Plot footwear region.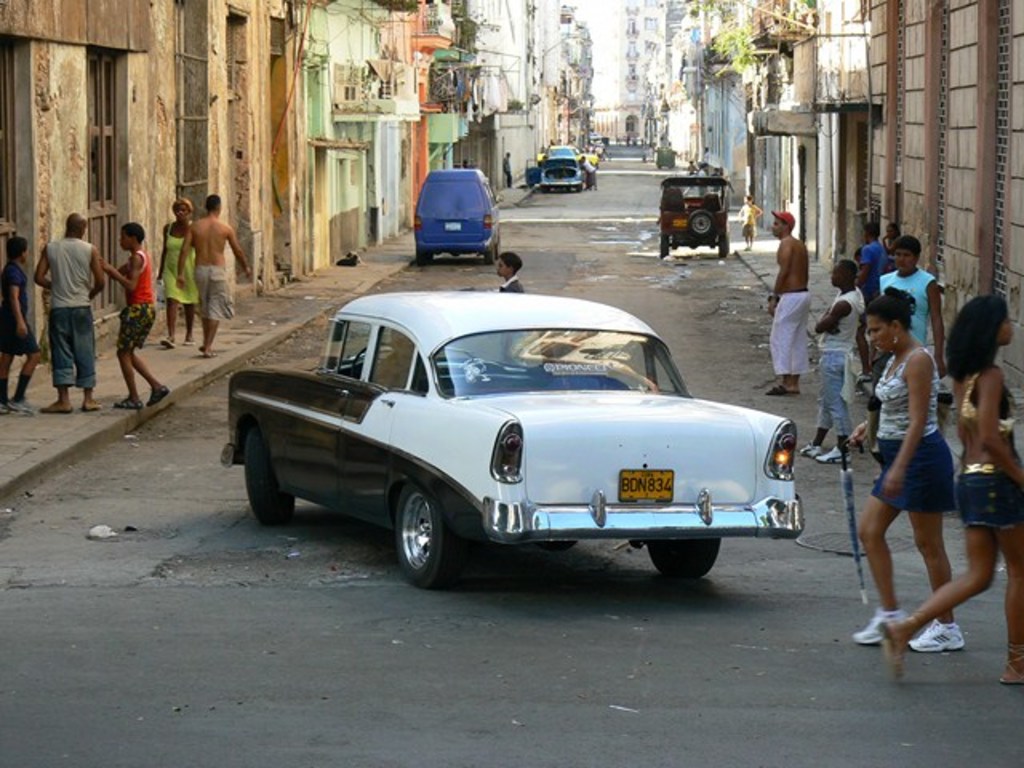
Plotted at (181,336,190,342).
